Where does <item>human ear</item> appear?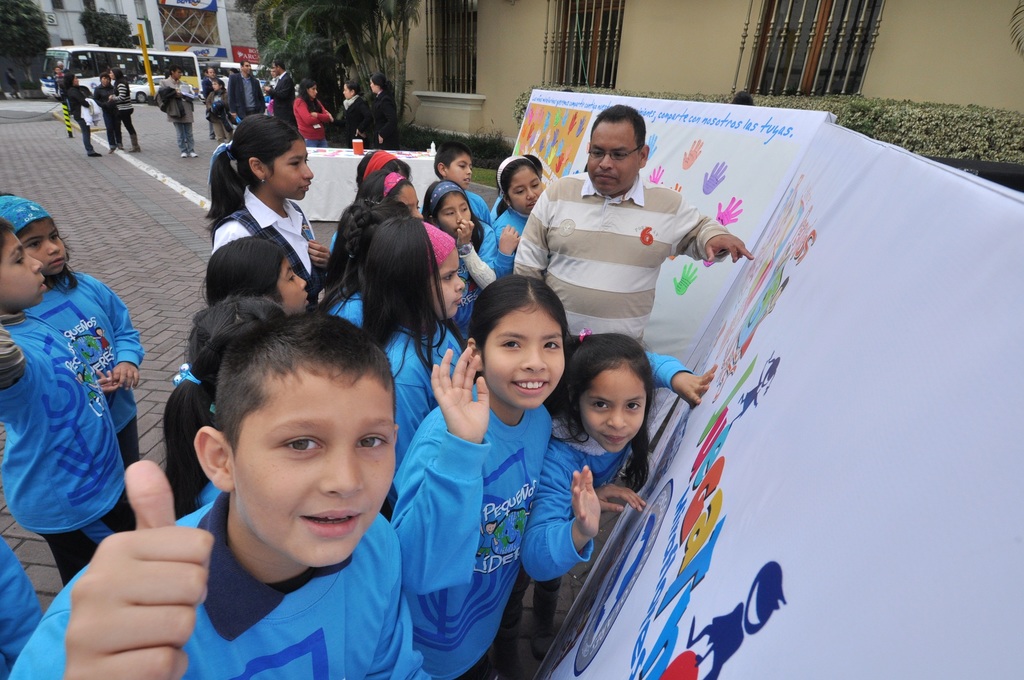
Appears at crop(248, 154, 264, 178).
